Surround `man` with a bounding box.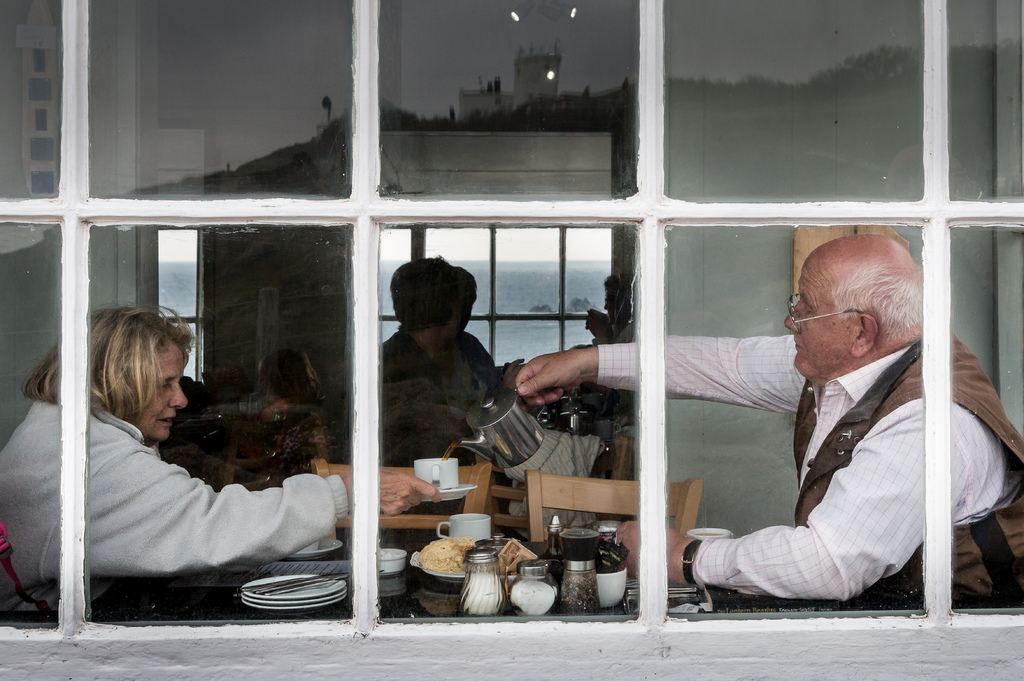
Rect(380, 256, 456, 467).
